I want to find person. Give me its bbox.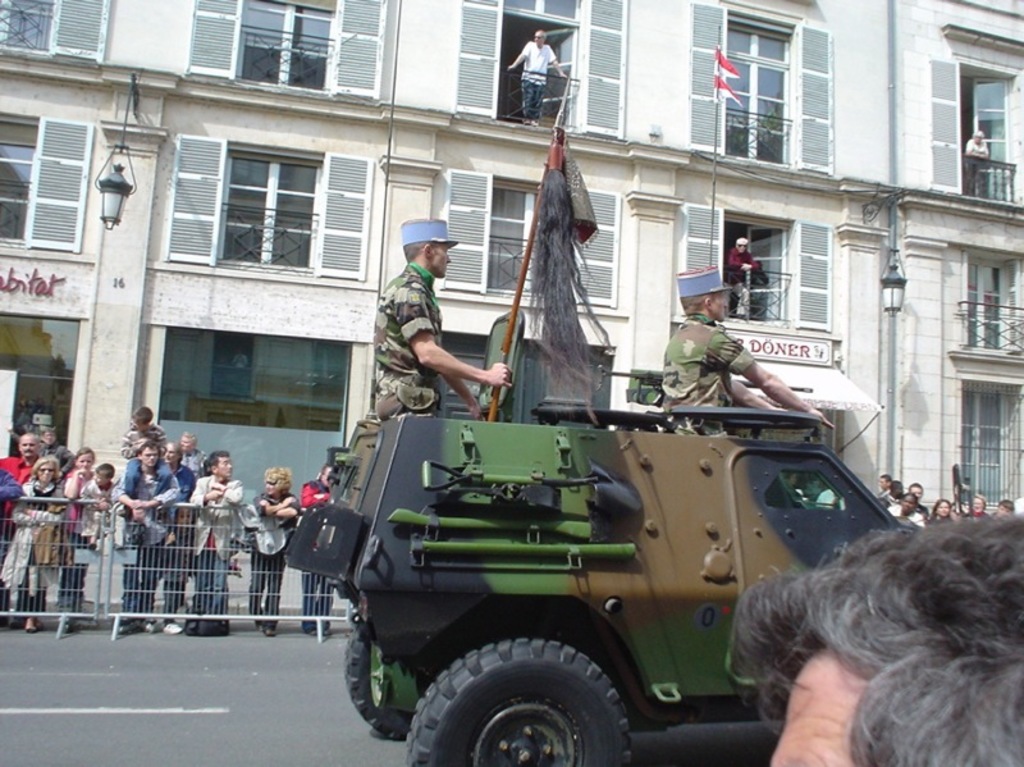
(x1=959, y1=124, x2=991, y2=192).
